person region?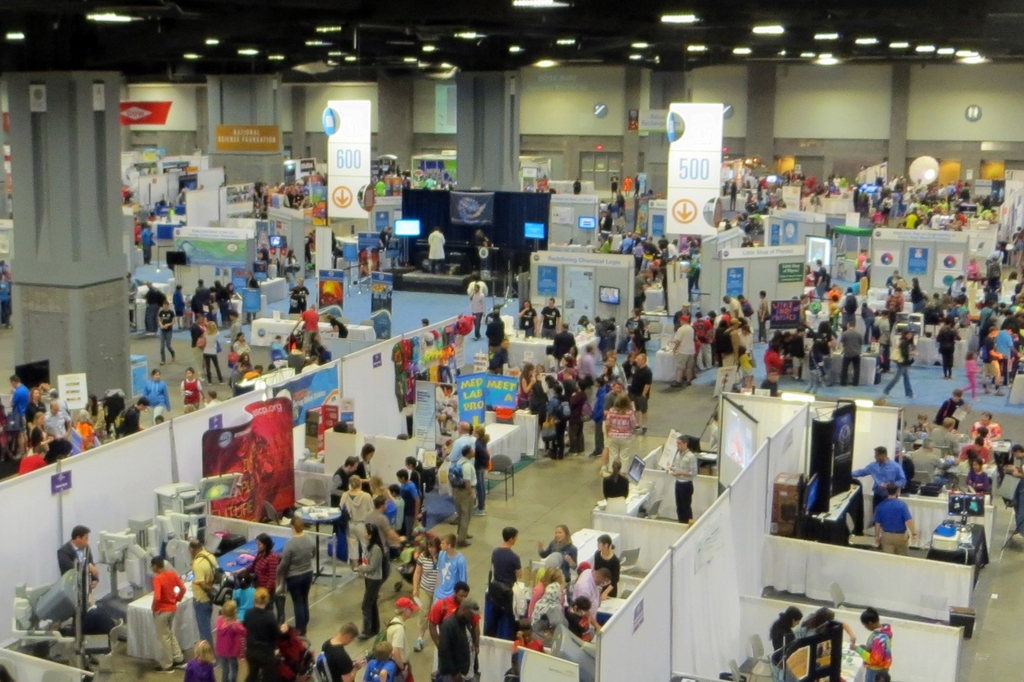
224:270:246:321
